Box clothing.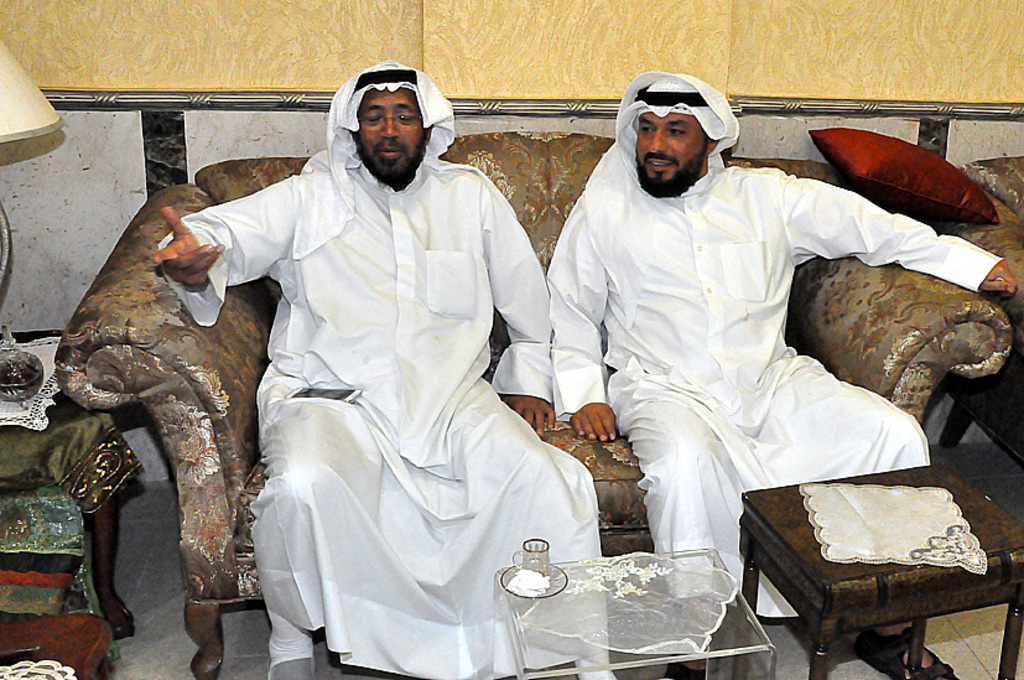
bbox=(560, 71, 1007, 598).
